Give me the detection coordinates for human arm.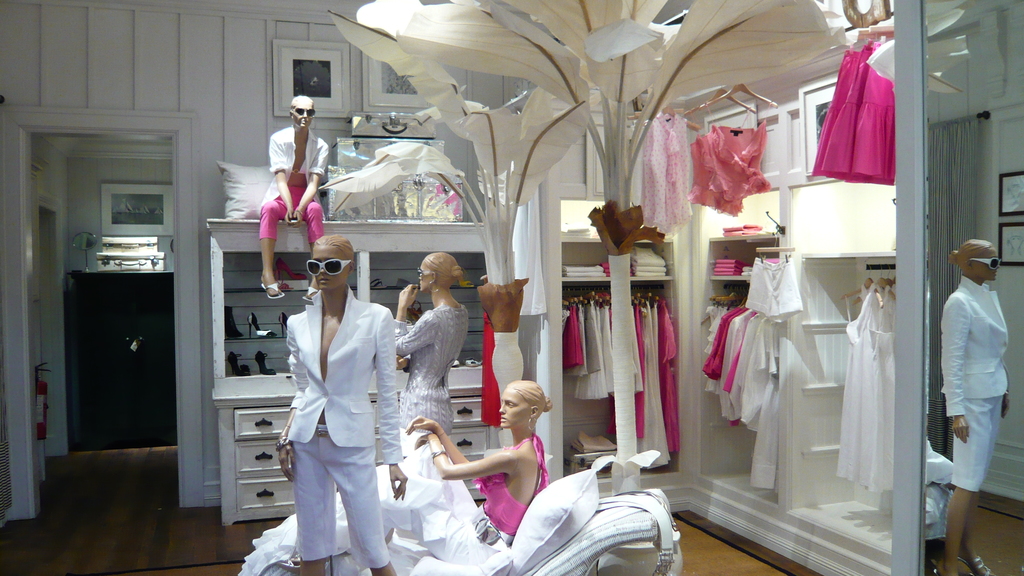
region(374, 309, 408, 502).
